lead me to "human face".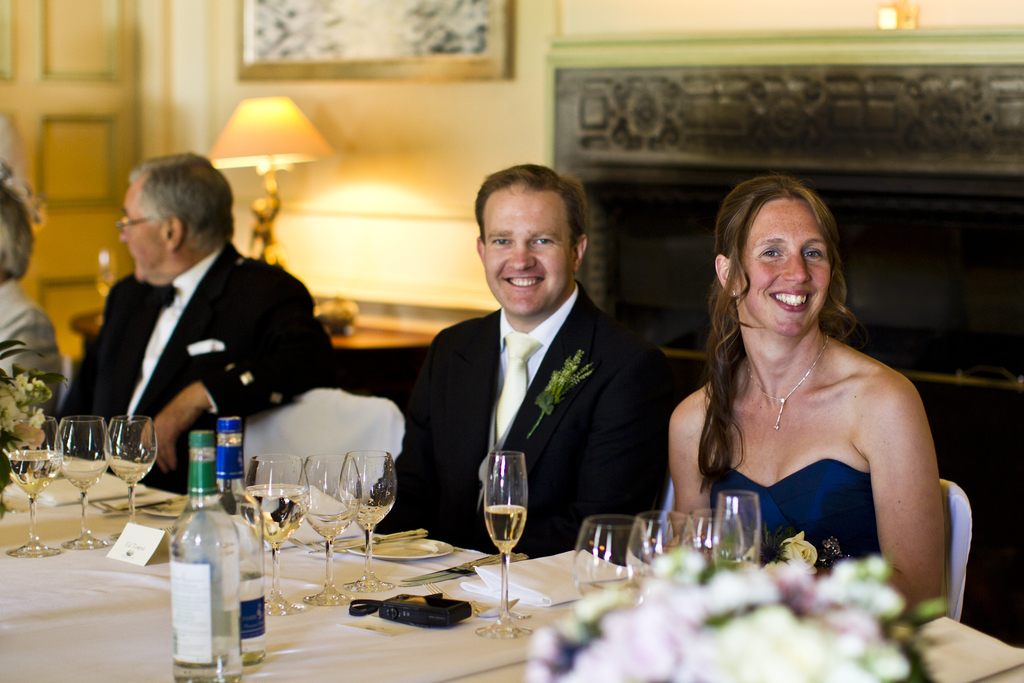
Lead to rect(738, 199, 833, 340).
